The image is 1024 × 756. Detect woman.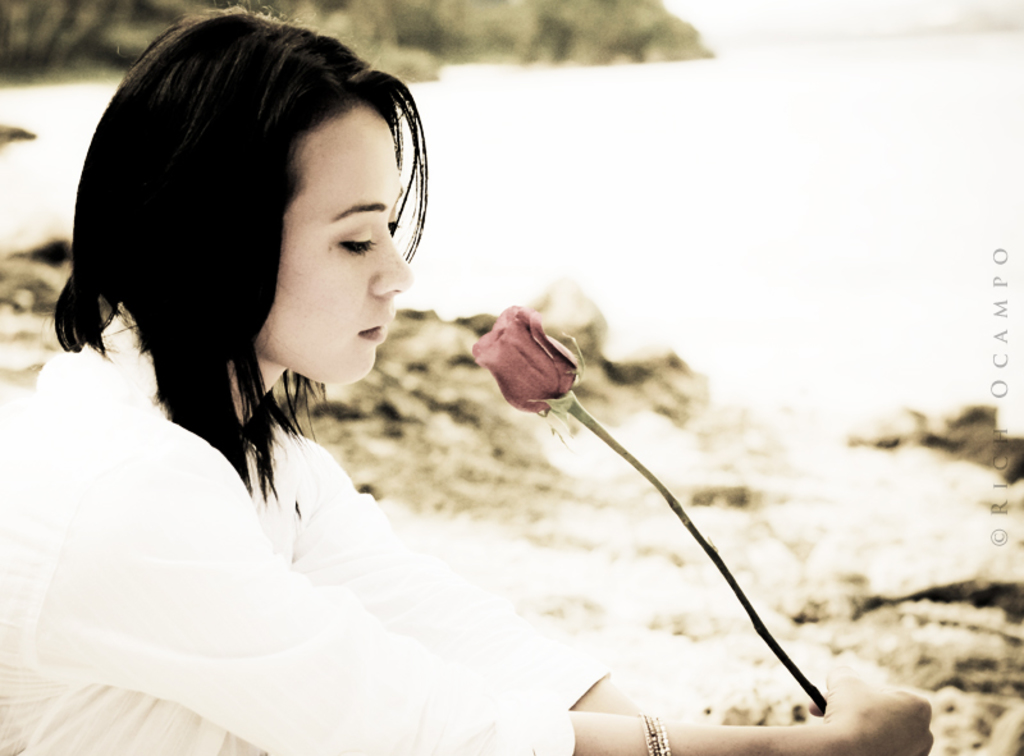
Detection: <bbox>0, 14, 932, 755</bbox>.
